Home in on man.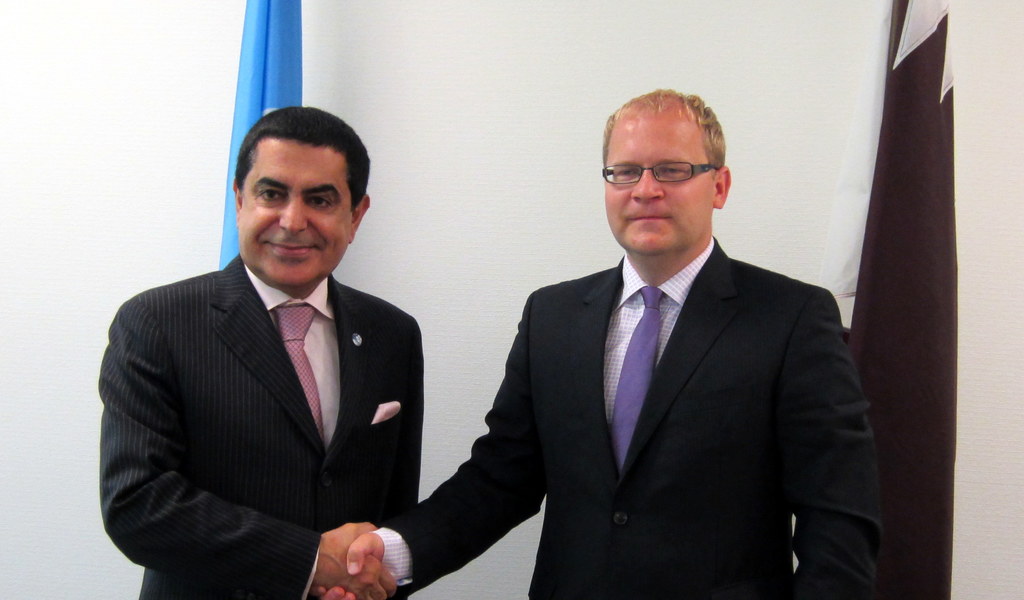
Homed in at (101, 110, 446, 589).
